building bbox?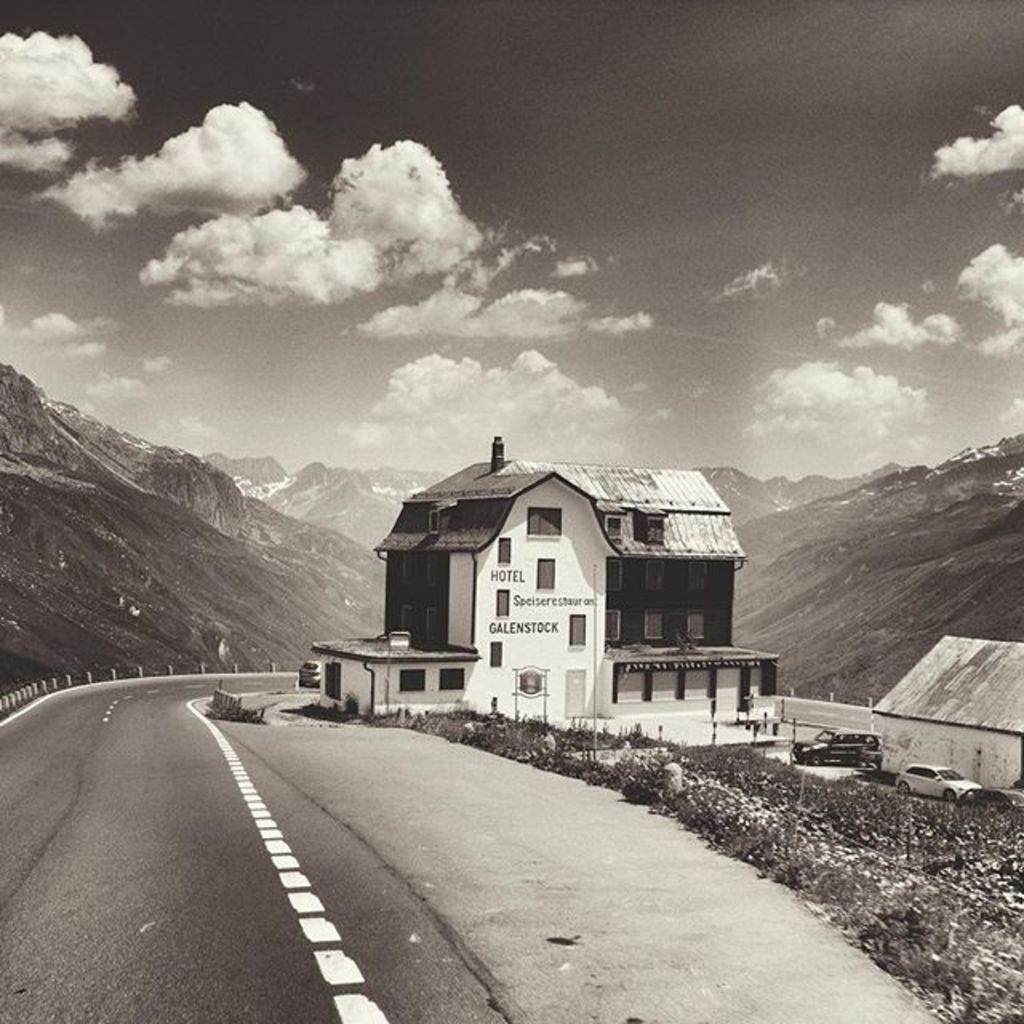
select_region(862, 630, 1022, 794)
